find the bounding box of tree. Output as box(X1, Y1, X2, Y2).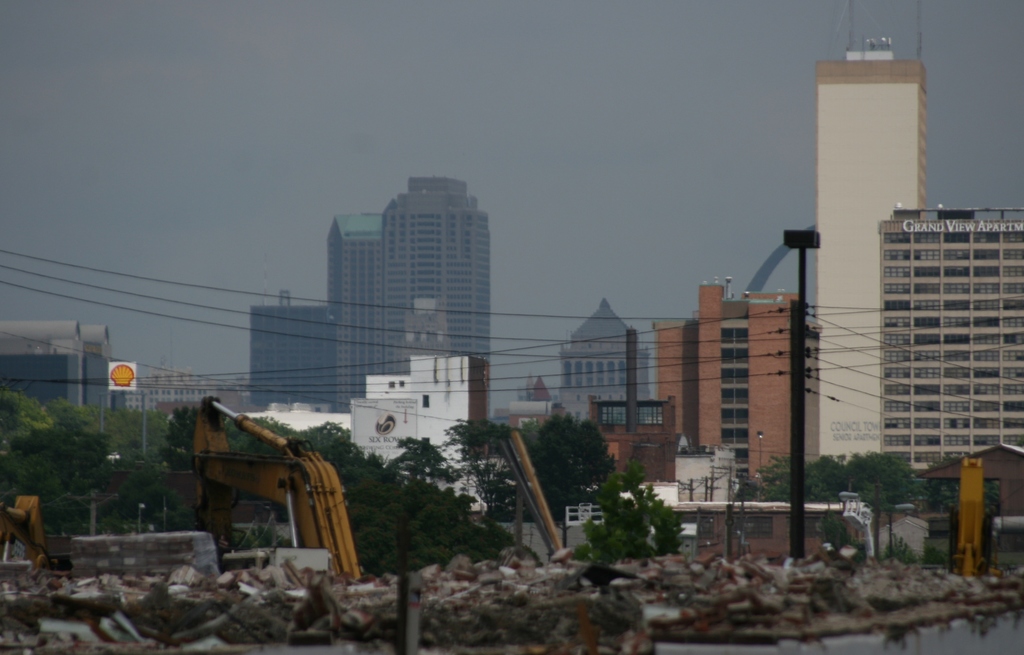
box(592, 442, 701, 567).
